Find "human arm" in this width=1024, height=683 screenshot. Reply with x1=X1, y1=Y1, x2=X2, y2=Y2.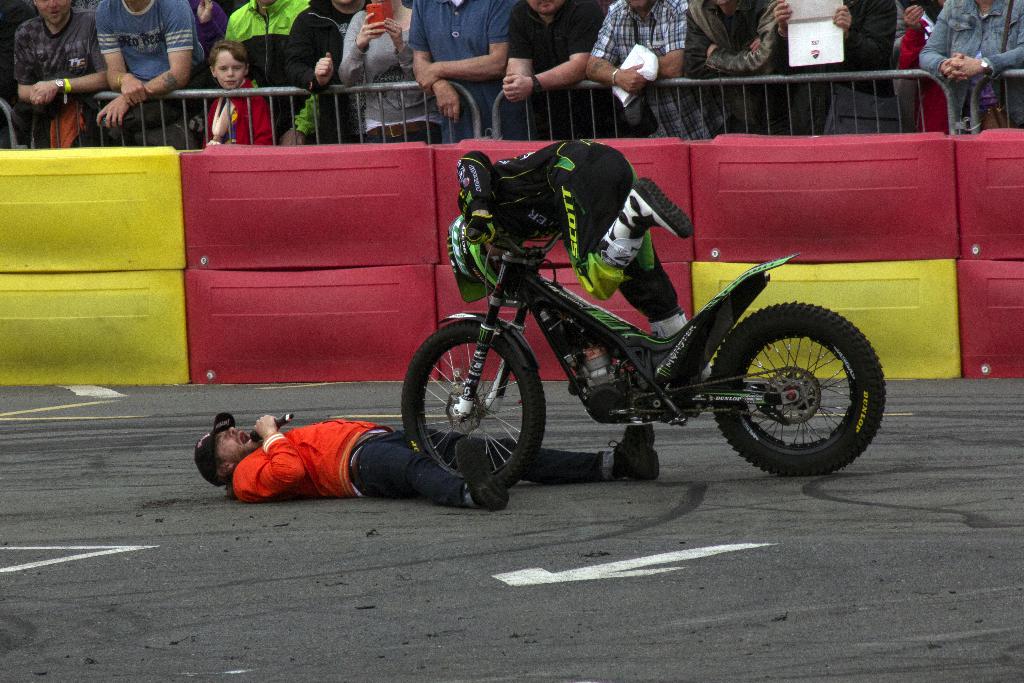
x1=655, y1=0, x2=687, y2=77.
